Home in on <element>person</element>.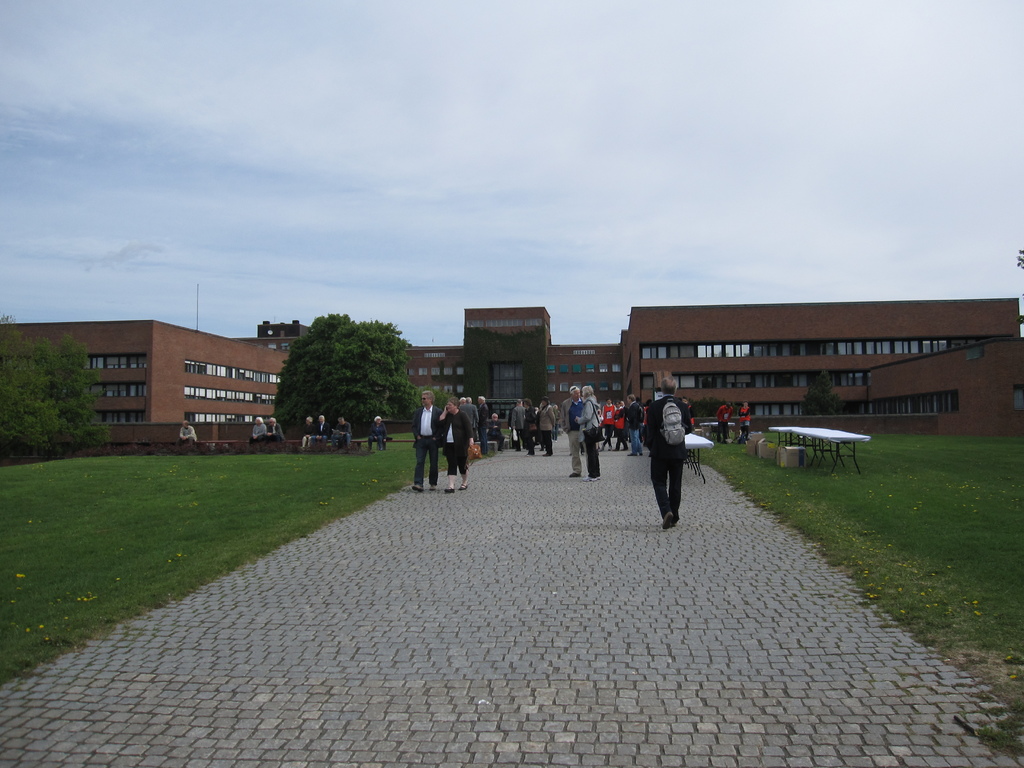
Homed in at [475, 394, 490, 458].
